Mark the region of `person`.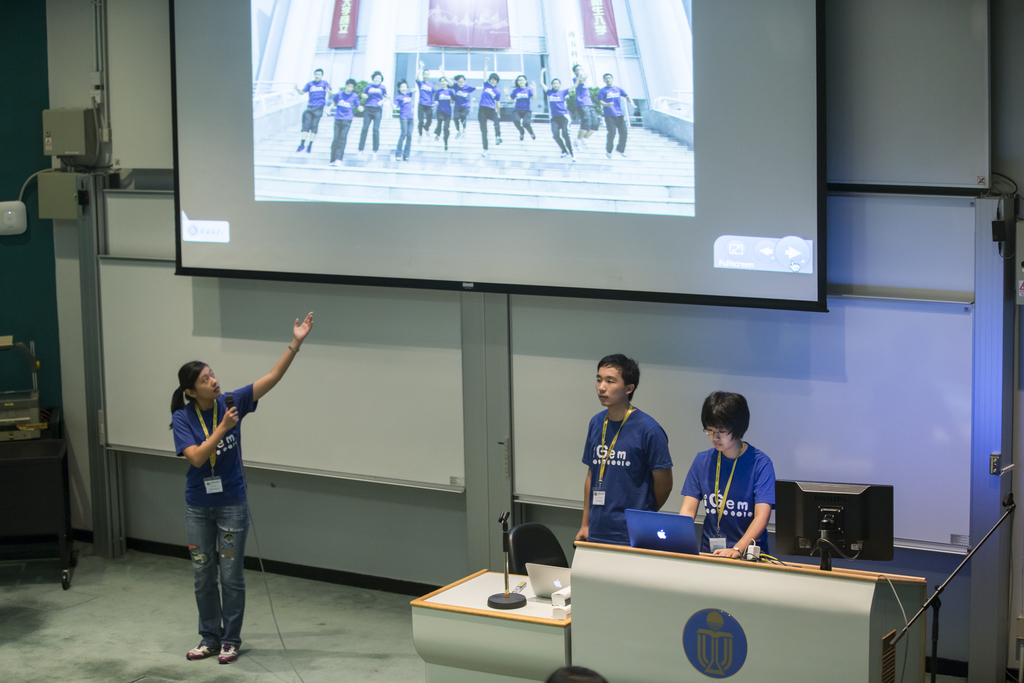
Region: (435,77,452,151).
